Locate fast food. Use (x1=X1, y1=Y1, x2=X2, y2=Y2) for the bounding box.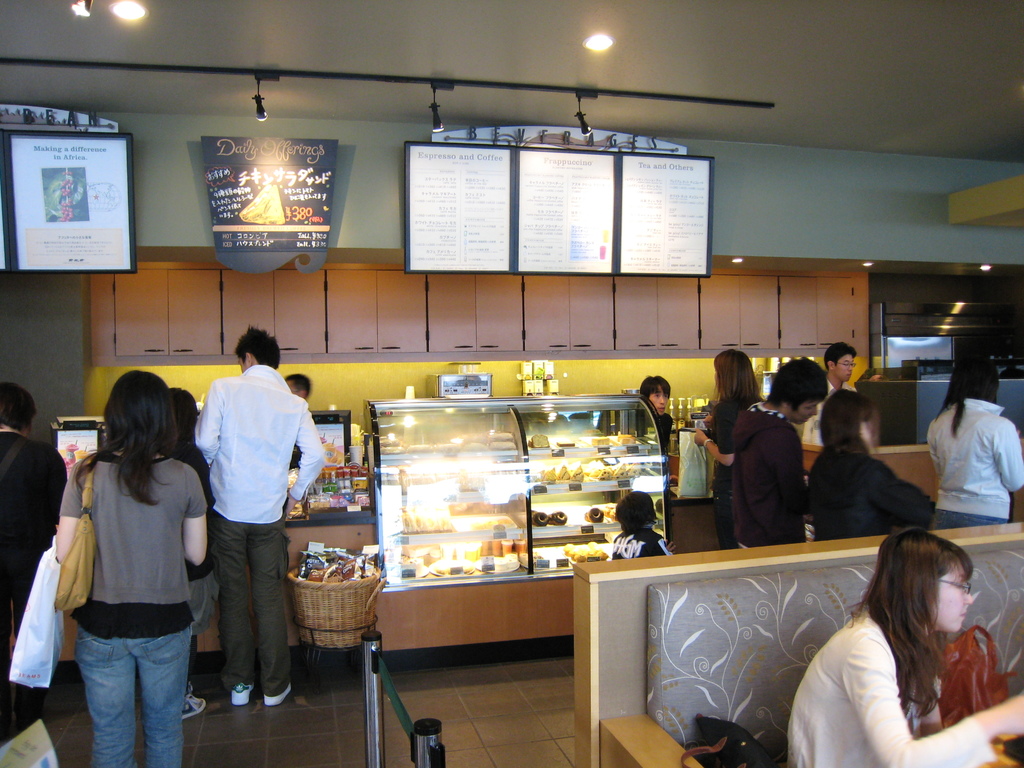
(x1=540, y1=466, x2=649, y2=482).
